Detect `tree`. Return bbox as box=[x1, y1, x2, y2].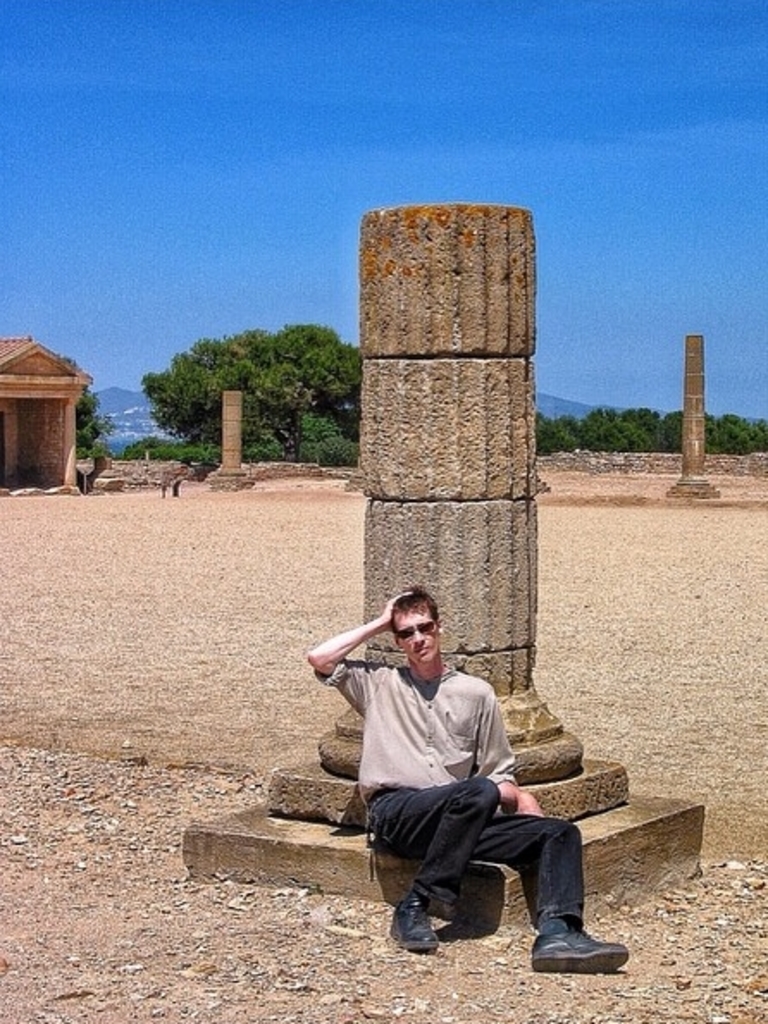
box=[76, 384, 117, 456].
